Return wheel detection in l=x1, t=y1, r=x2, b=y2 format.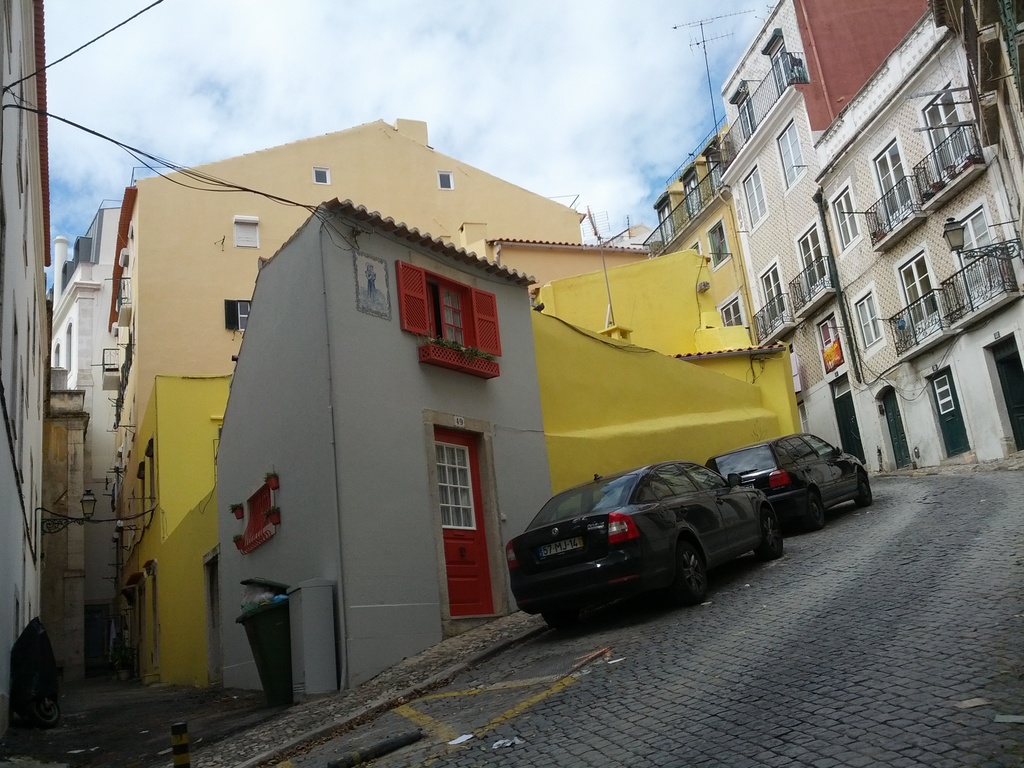
l=664, t=533, r=713, b=605.
